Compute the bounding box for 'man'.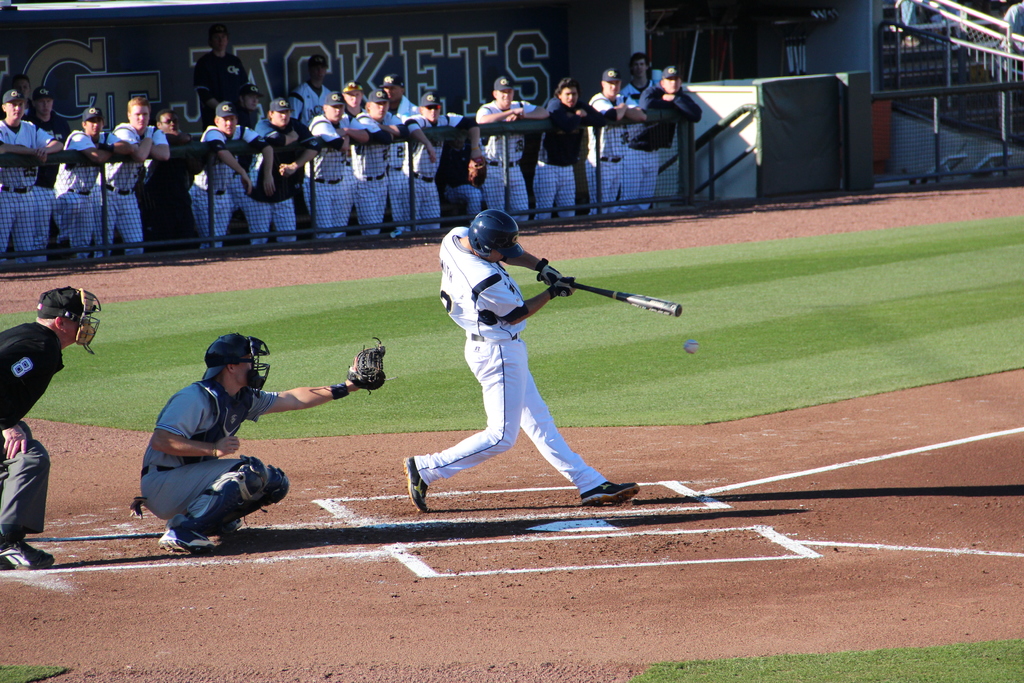
[311, 91, 356, 240].
